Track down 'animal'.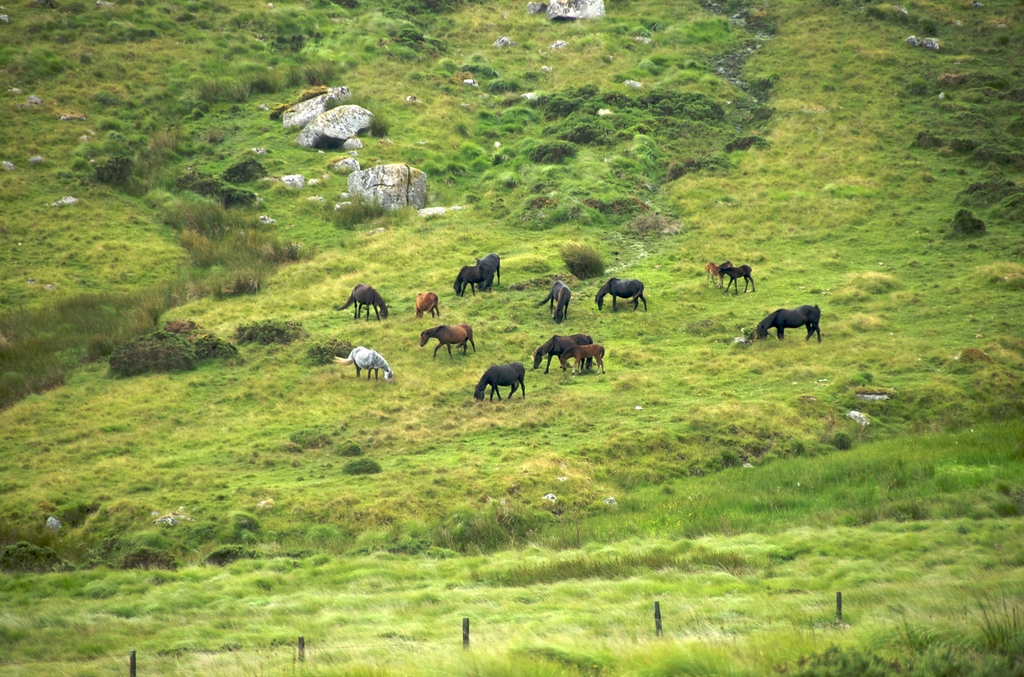
Tracked to [719, 266, 756, 291].
